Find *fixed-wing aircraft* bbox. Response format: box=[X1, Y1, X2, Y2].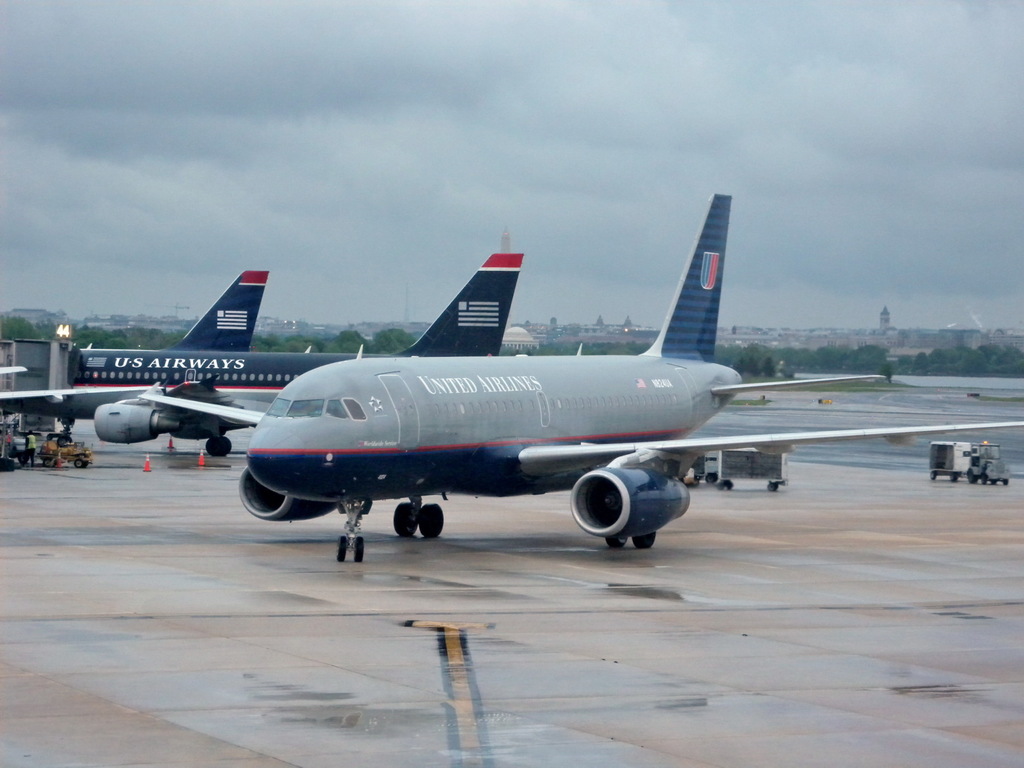
box=[169, 266, 269, 349].
